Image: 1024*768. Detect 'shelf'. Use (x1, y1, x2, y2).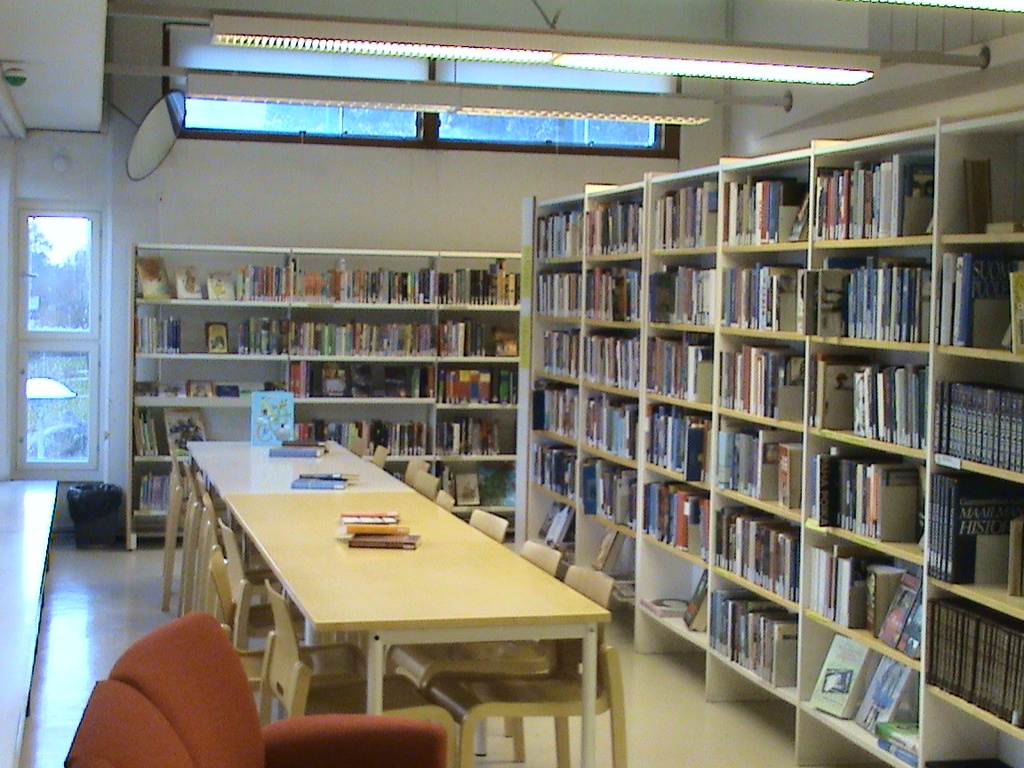
(637, 462, 709, 564).
